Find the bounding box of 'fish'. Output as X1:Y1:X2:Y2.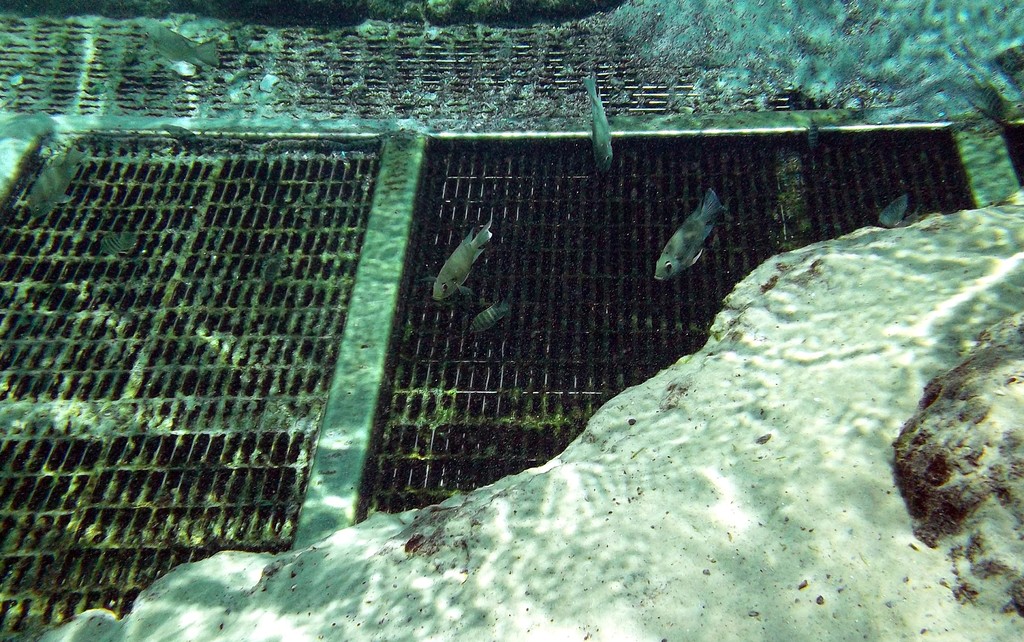
24:144:93:221.
